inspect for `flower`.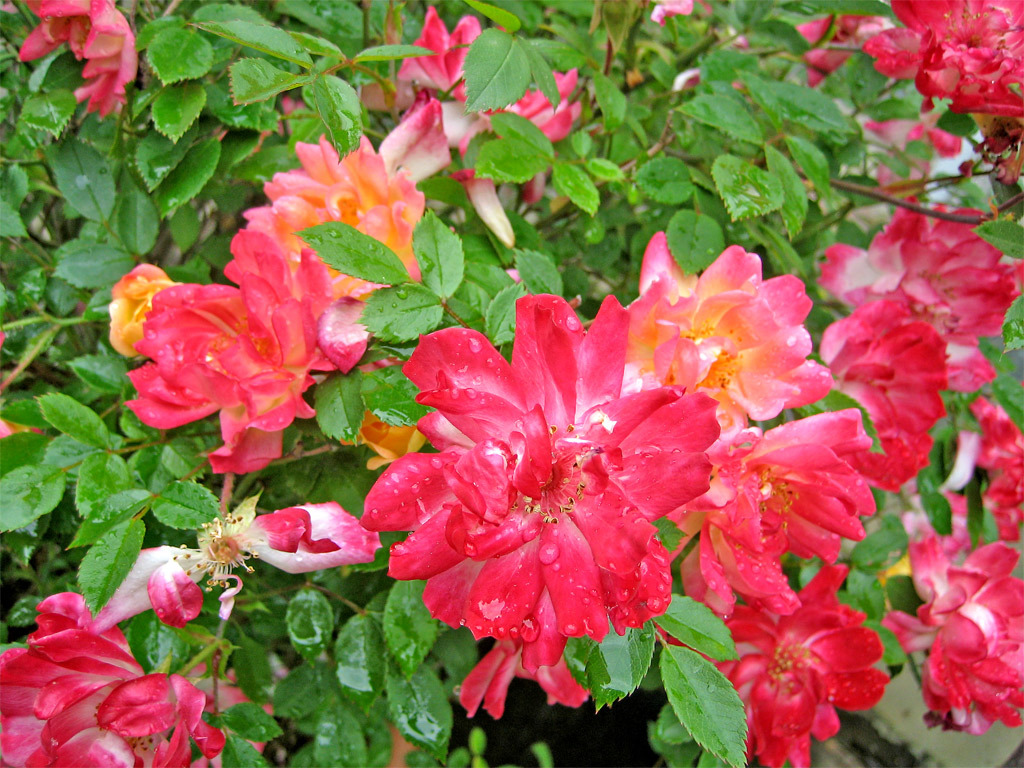
Inspection: bbox=(377, 259, 741, 698).
